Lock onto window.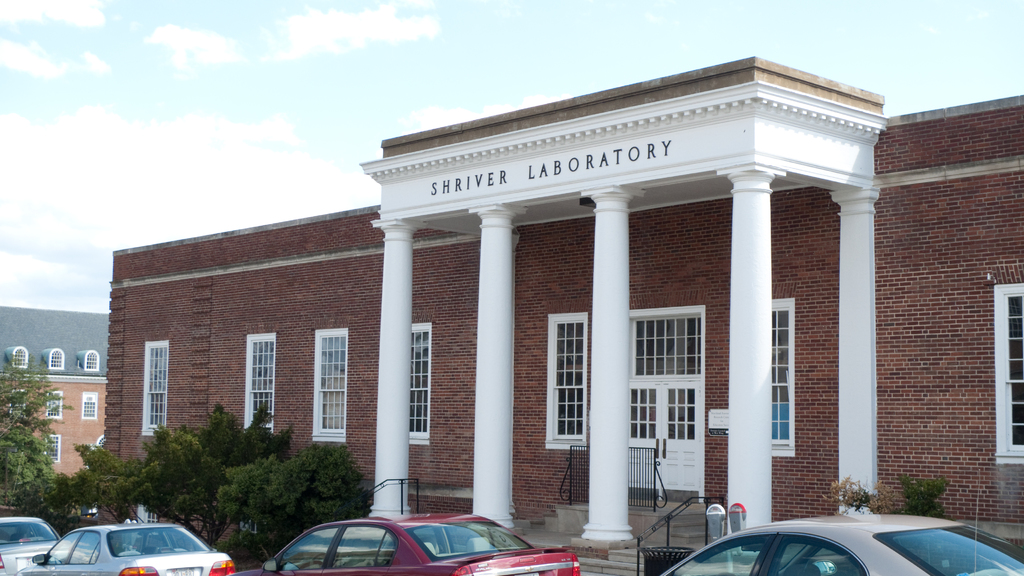
Locked: Rect(312, 328, 346, 442).
